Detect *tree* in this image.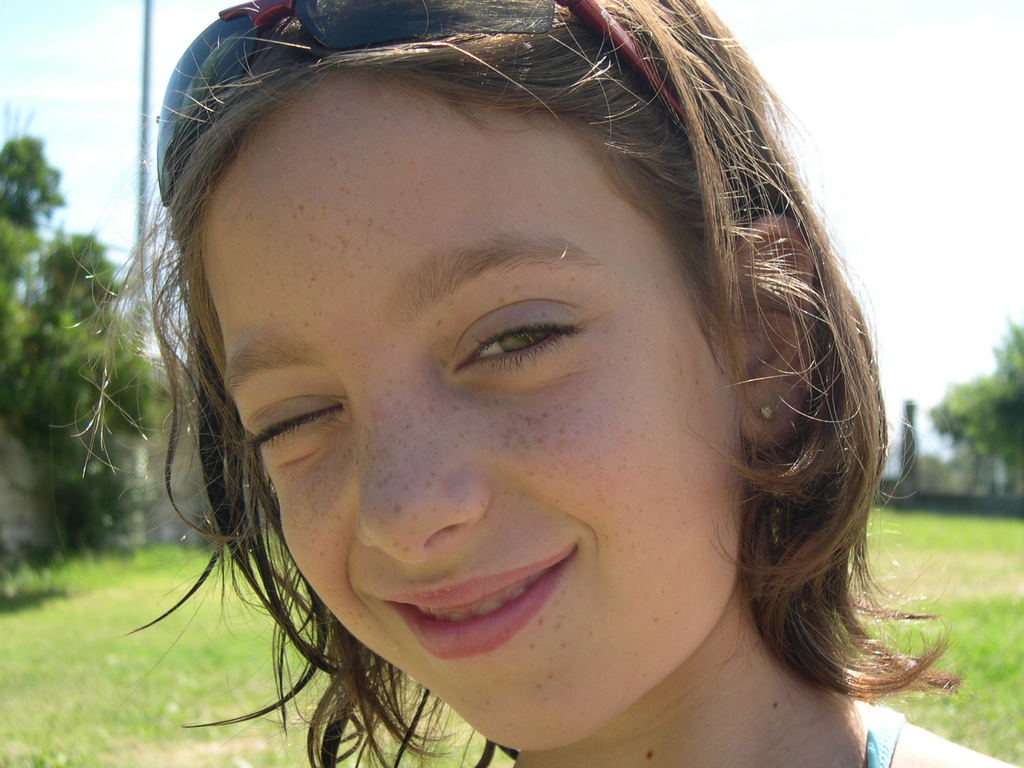
Detection: bbox=[0, 136, 155, 556].
